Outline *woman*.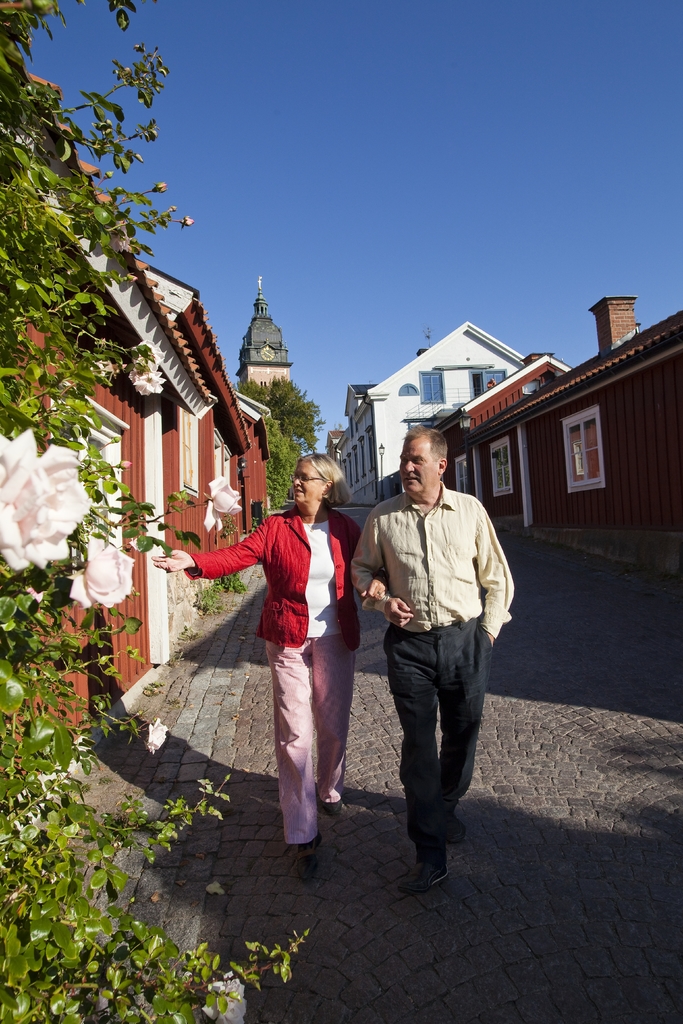
Outline: <bbox>204, 402, 361, 888</bbox>.
